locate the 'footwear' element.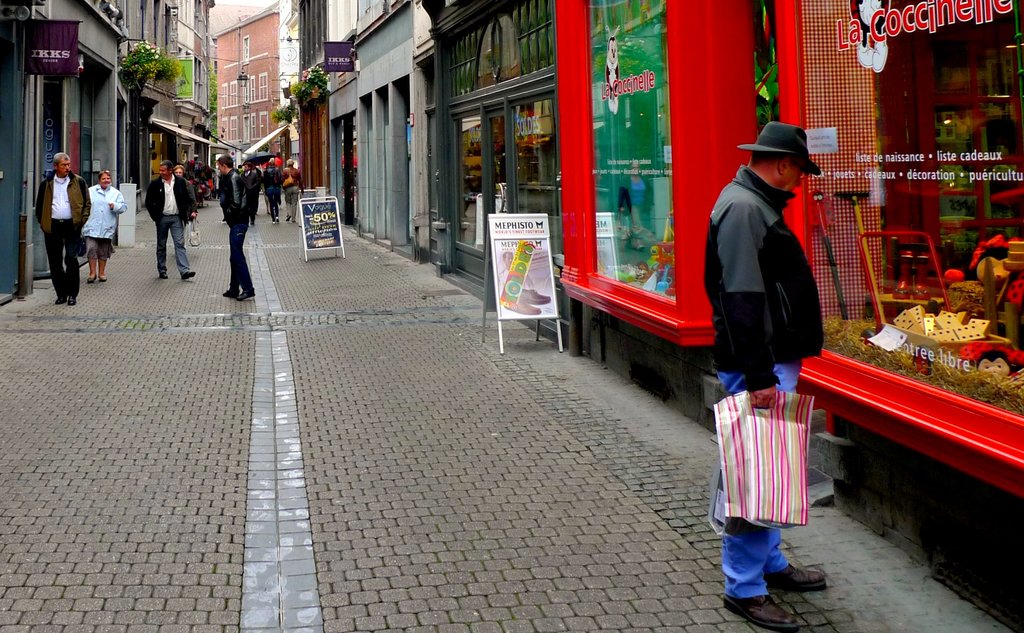
Element bbox: box(764, 563, 829, 595).
